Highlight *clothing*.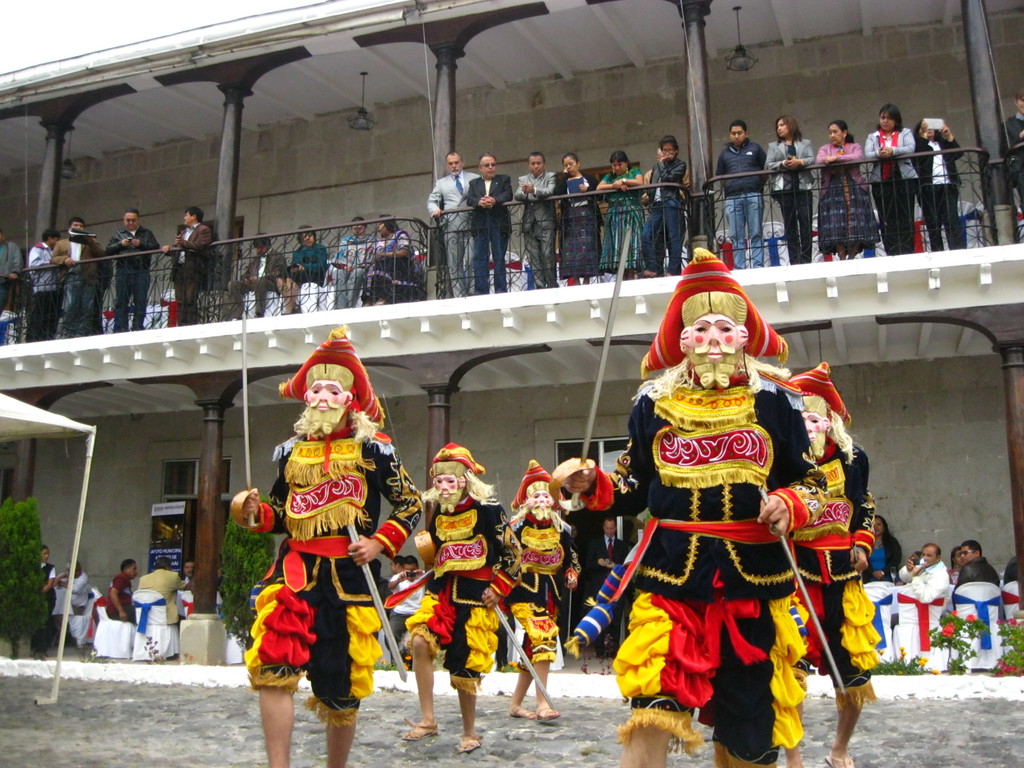
Highlighted region: (x1=242, y1=410, x2=425, y2=735).
